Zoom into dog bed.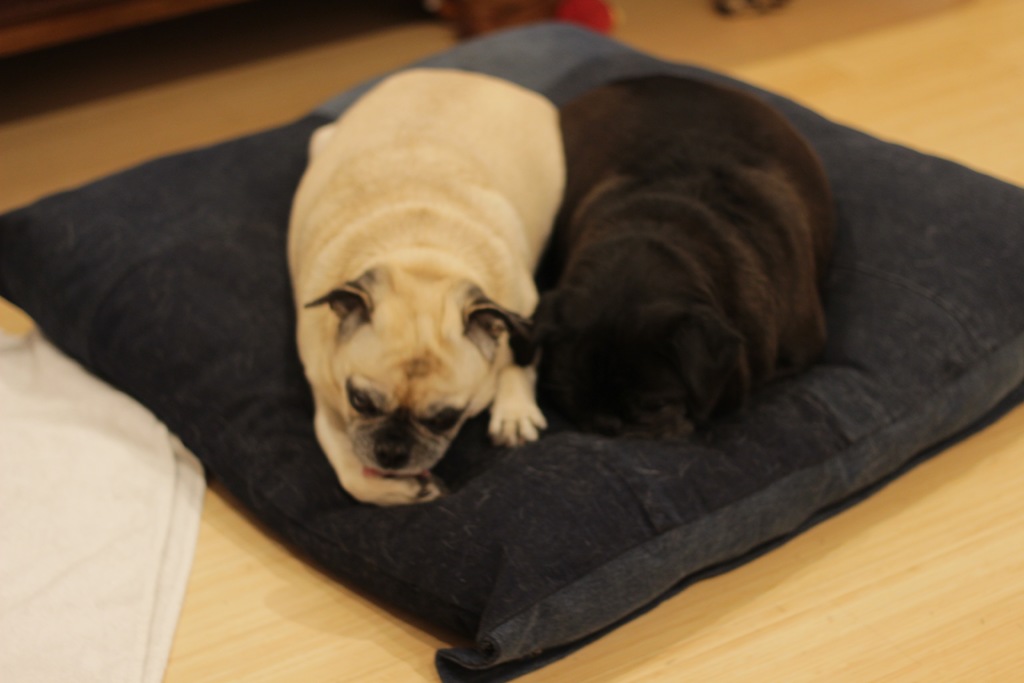
Zoom target: box(0, 24, 1023, 682).
